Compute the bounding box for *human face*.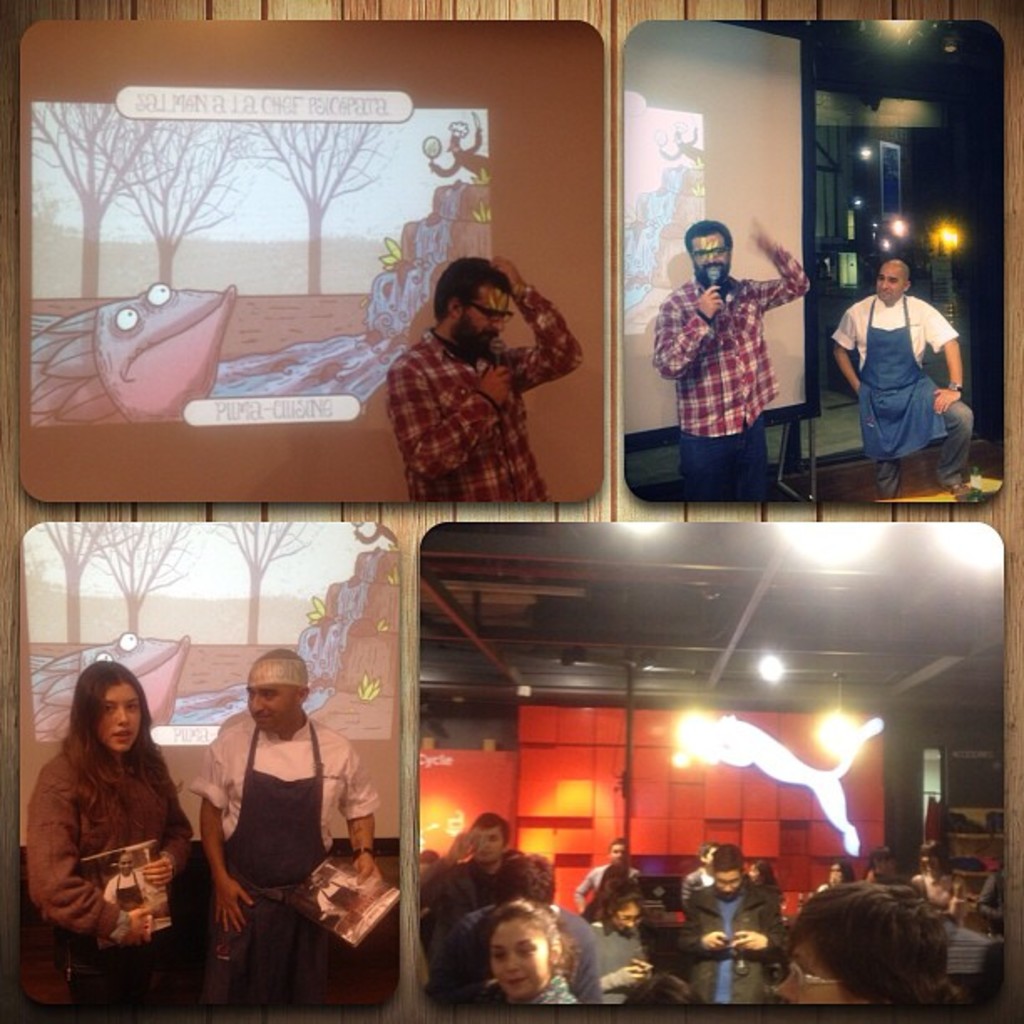
region(117, 853, 134, 878).
